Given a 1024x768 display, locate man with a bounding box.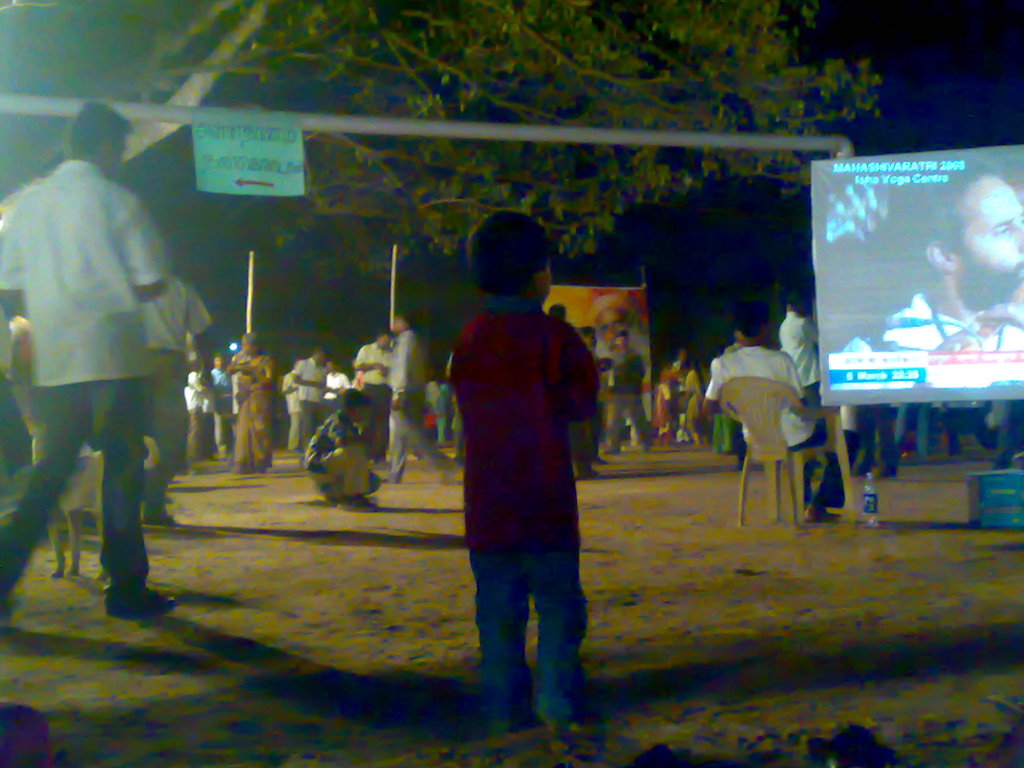
Located: pyautogui.locateOnScreen(181, 367, 211, 464).
